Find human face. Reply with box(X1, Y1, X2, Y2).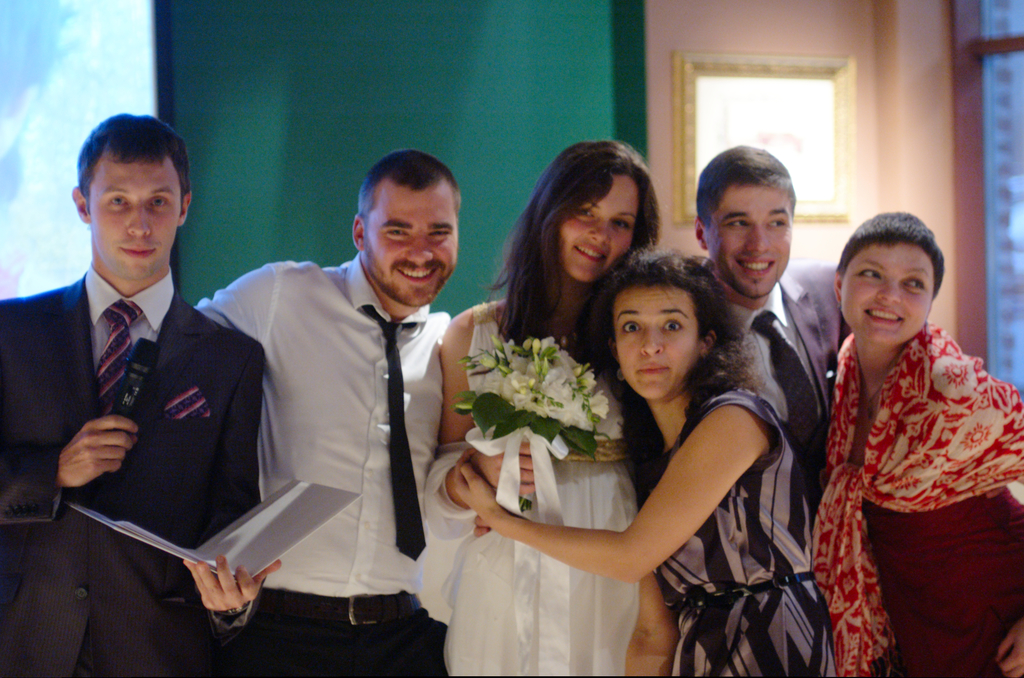
box(85, 146, 185, 282).
